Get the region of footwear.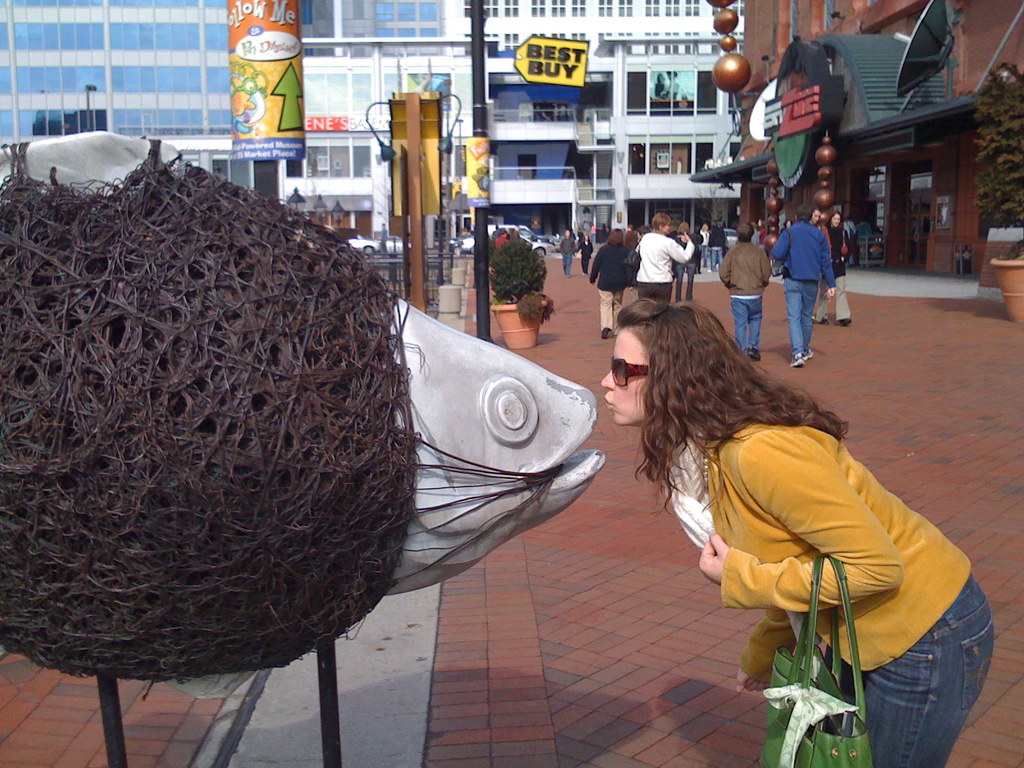
748,346,765,362.
